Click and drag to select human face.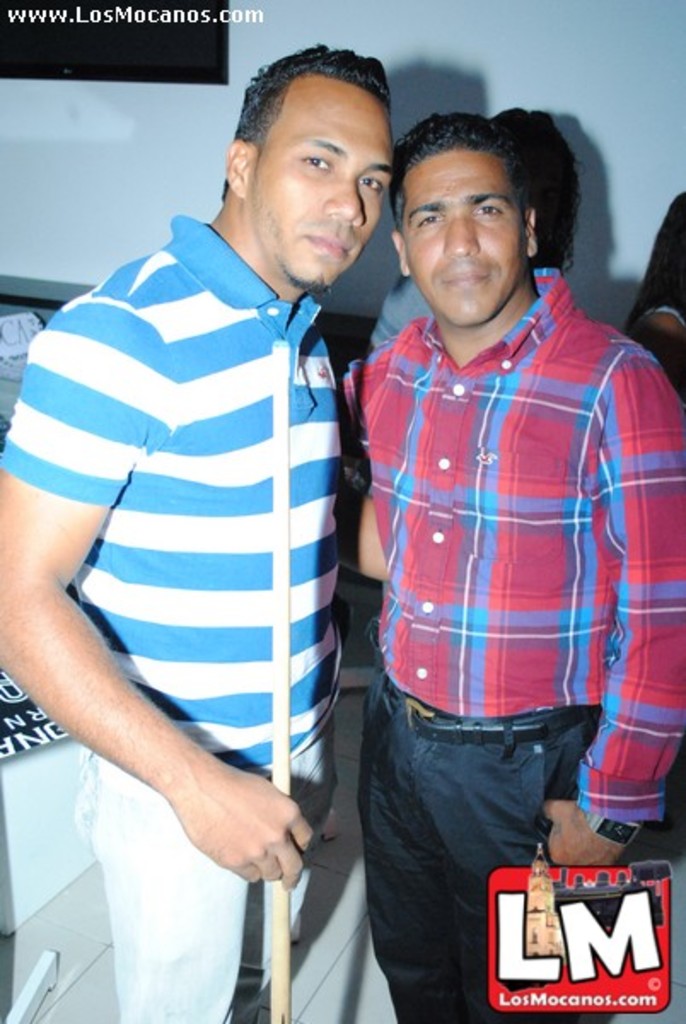
Selection: box=[258, 75, 399, 282].
